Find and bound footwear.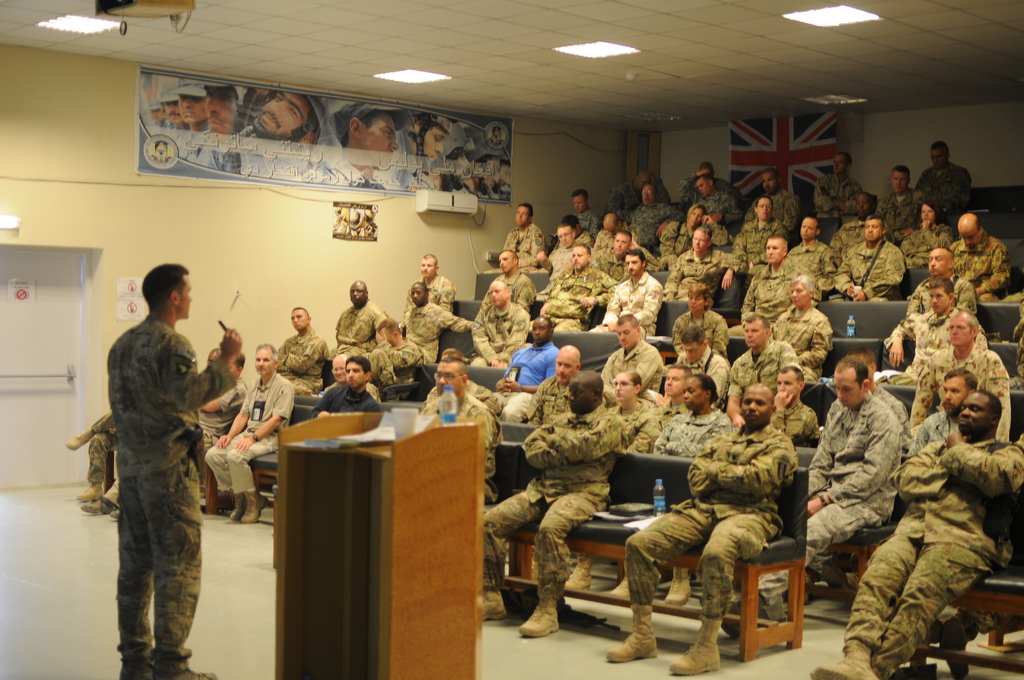
Bound: (x1=115, y1=660, x2=156, y2=679).
